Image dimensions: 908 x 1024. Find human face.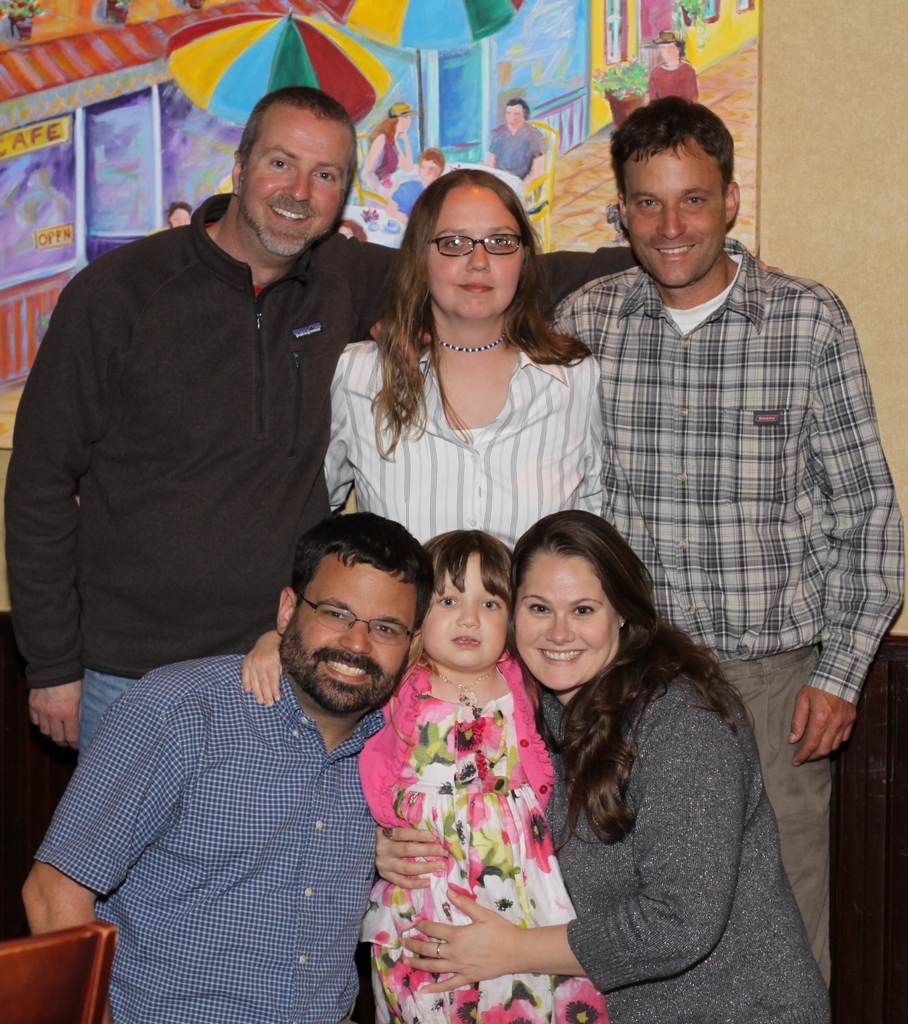
detection(505, 103, 524, 132).
